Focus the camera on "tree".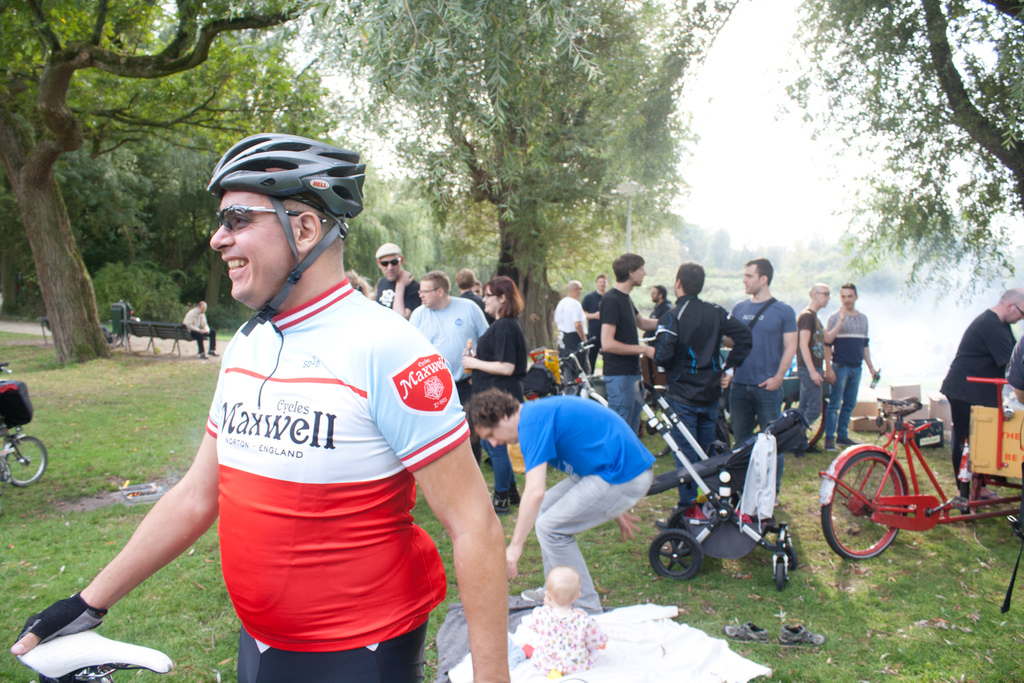
Focus region: bbox(282, 0, 729, 362).
